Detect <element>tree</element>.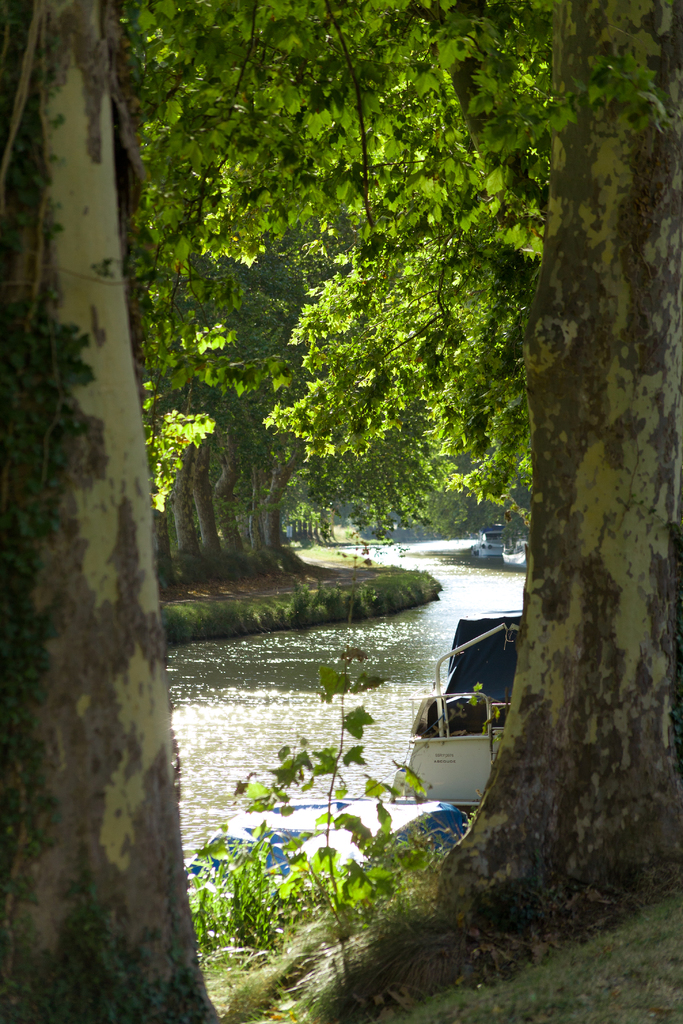
Detected at box(279, 1, 682, 1007).
